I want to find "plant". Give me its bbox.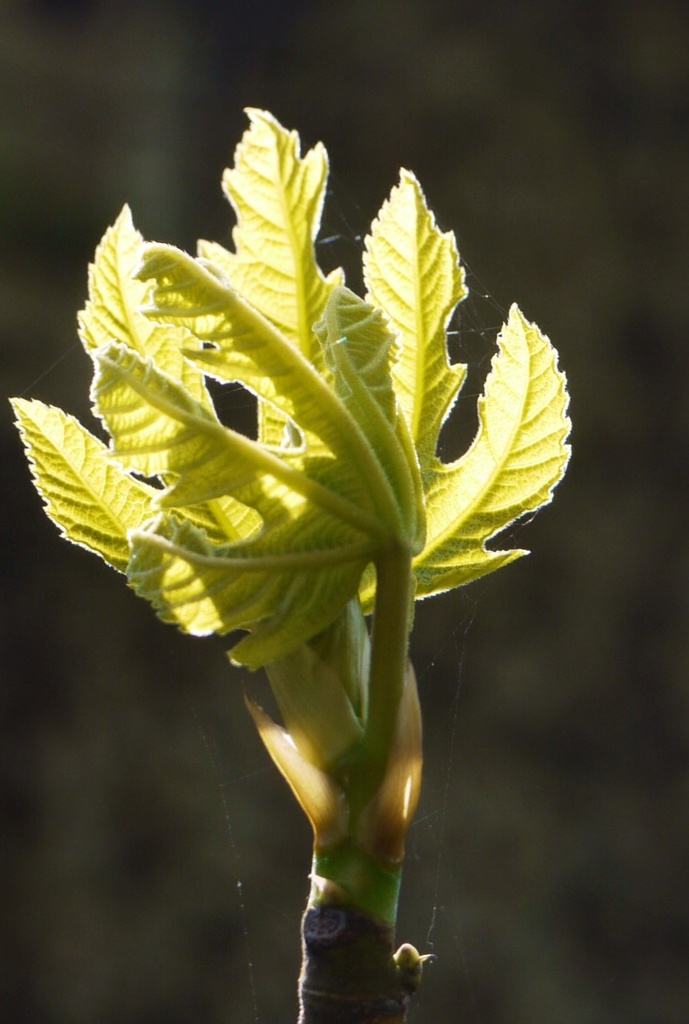
10,97,573,1014.
